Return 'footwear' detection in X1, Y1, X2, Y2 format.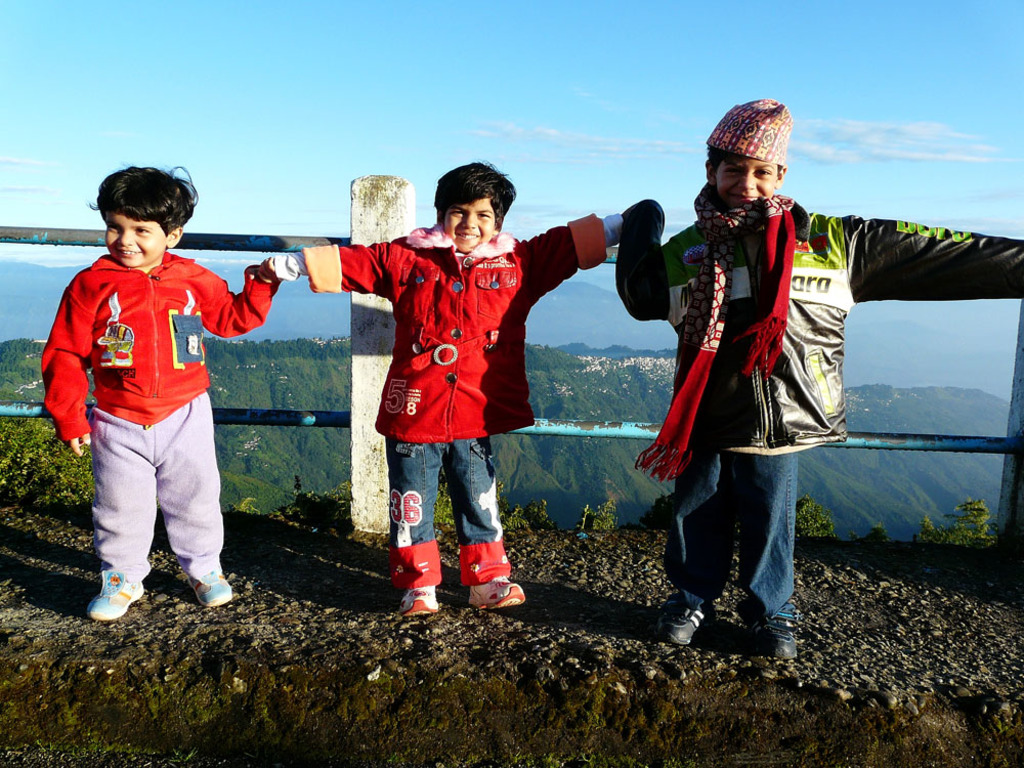
468, 575, 523, 609.
